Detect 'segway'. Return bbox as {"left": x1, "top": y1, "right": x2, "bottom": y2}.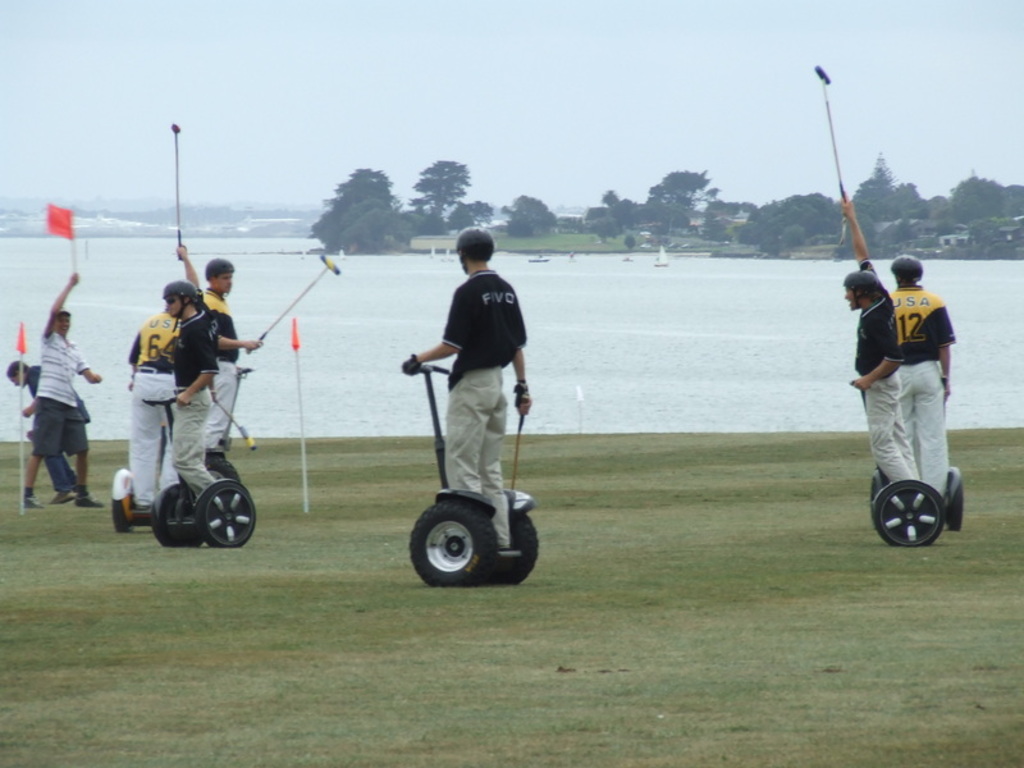
{"left": 204, "top": 366, "right": 244, "bottom": 475}.
